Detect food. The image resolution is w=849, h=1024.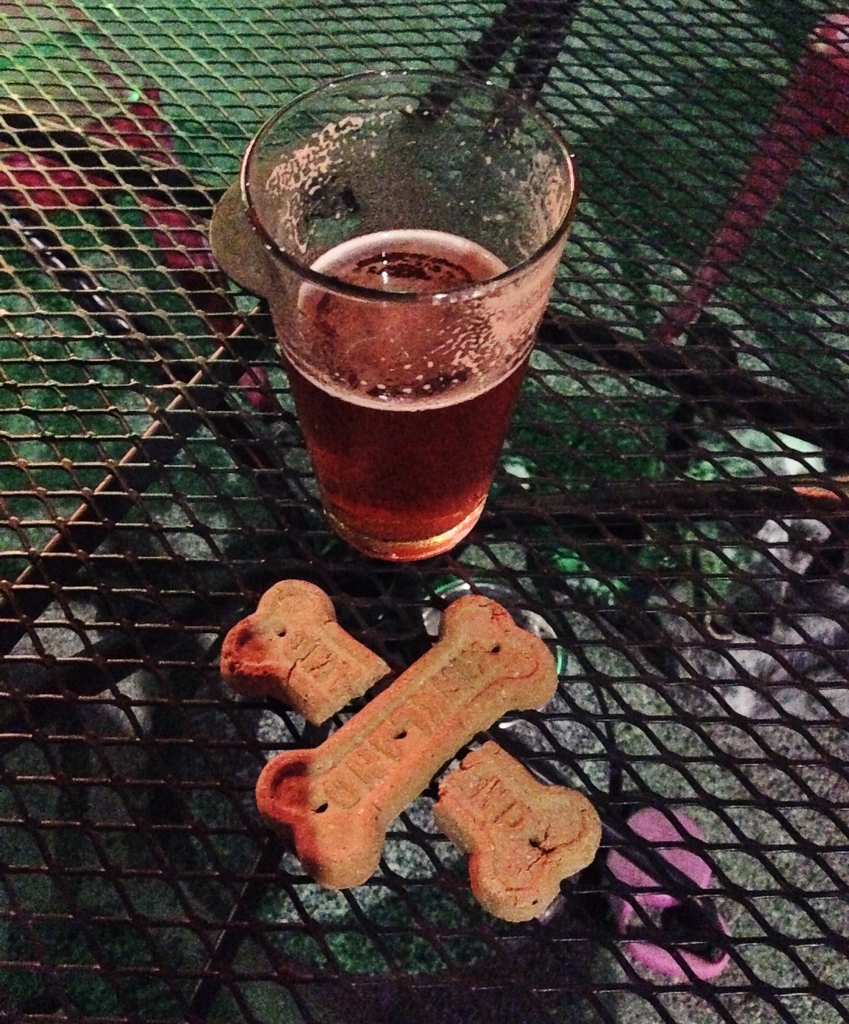
box(216, 578, 394, 712).
